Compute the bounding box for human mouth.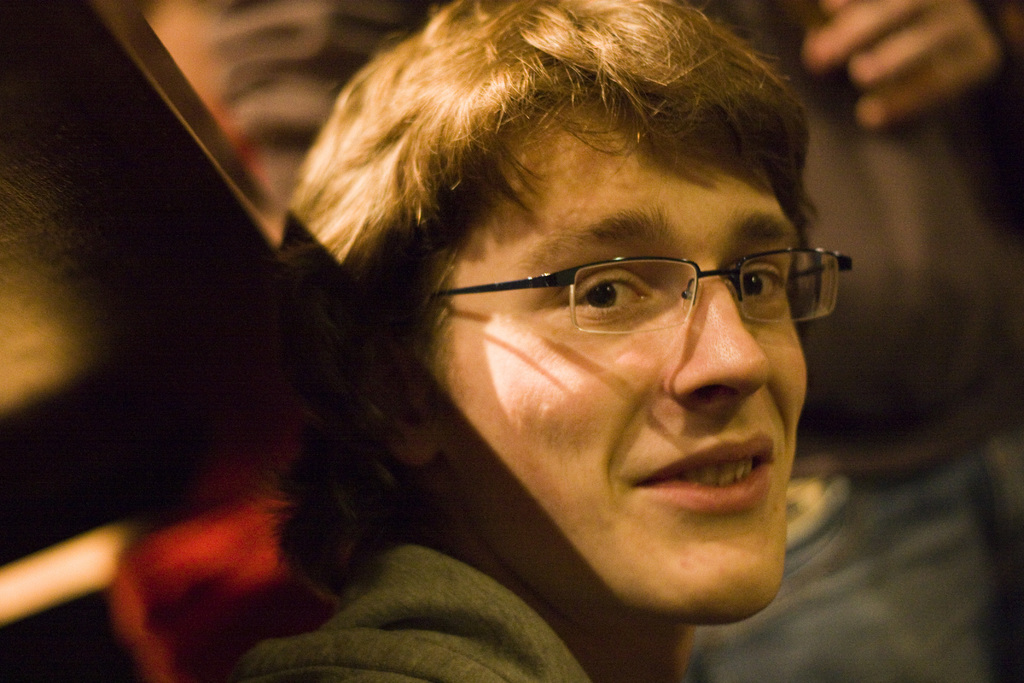
(632, 432, 776, 504).
